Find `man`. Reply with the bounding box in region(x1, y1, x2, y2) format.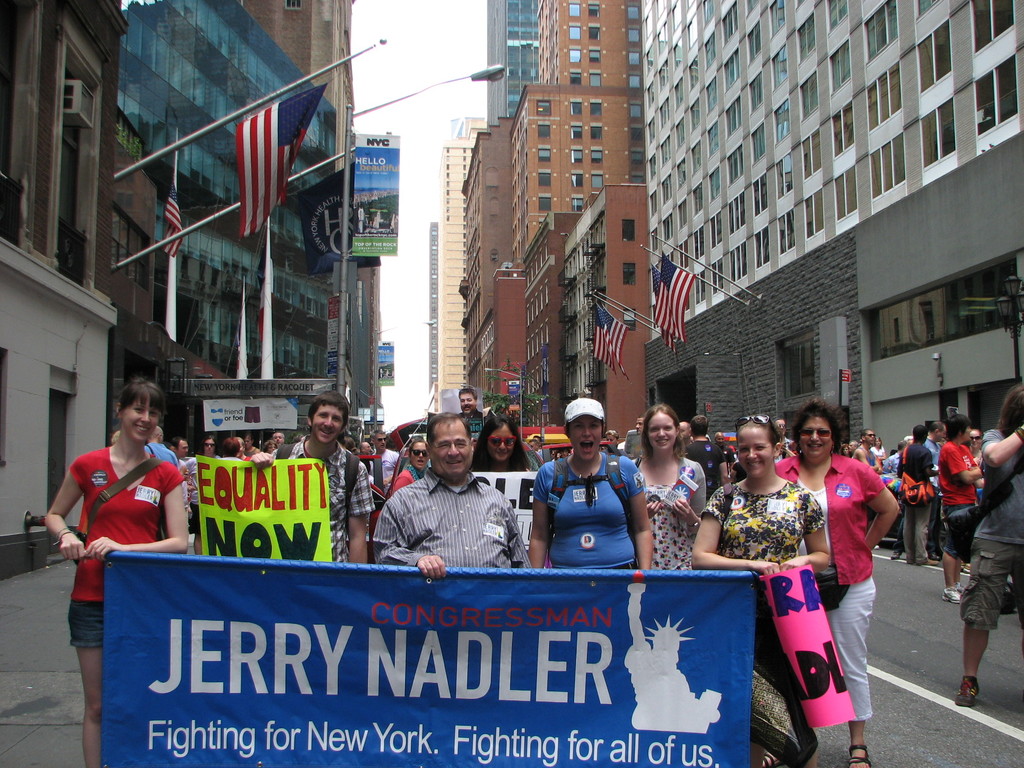
region(906, 424, 940, 566).
